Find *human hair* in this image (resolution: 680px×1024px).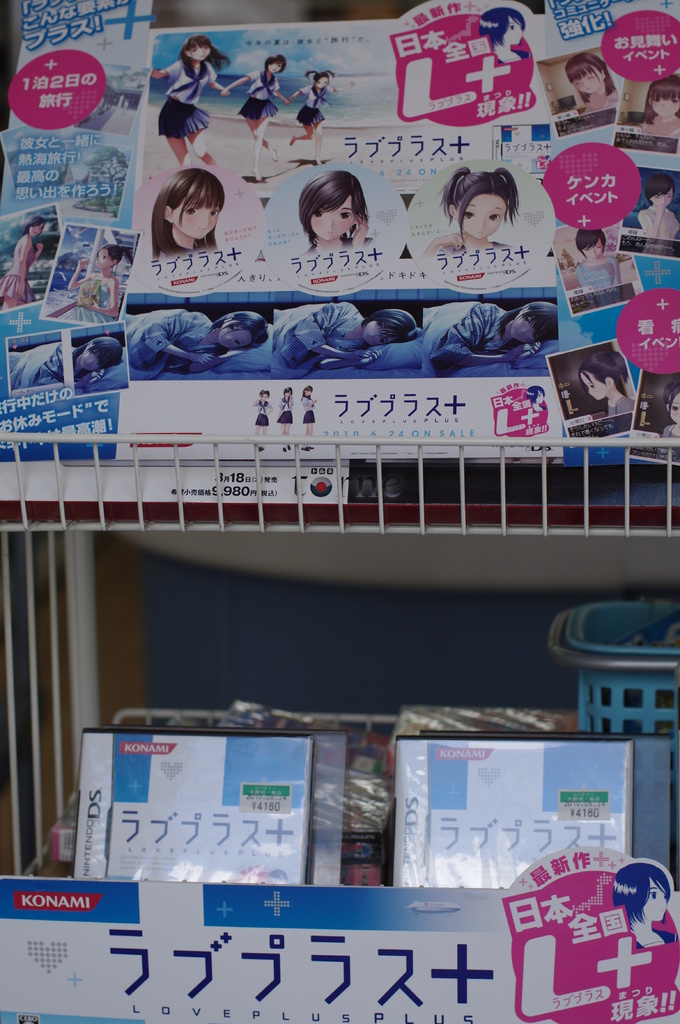
bbox=[450, 155, 535, 229].
